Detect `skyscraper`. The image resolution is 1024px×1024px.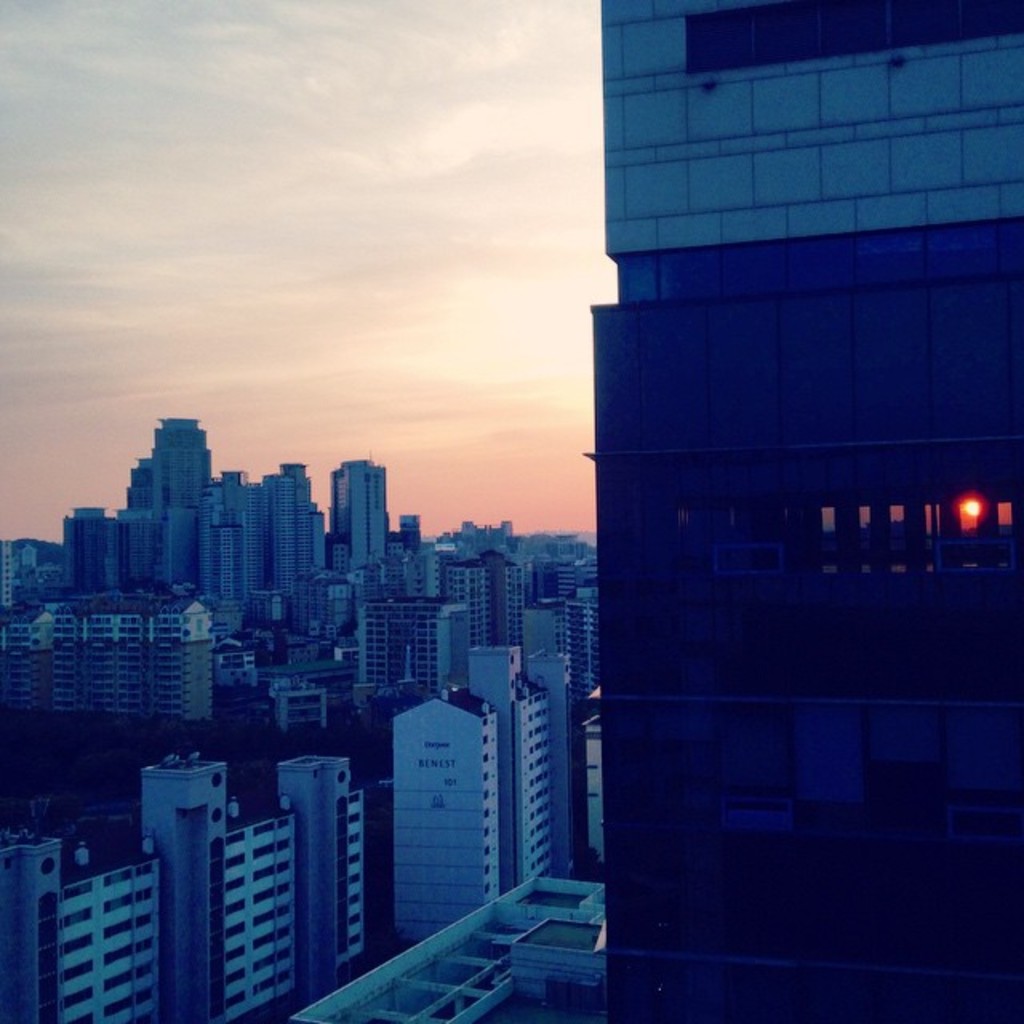
(x1=578, y1=0, x2=1022, y2=1022).
